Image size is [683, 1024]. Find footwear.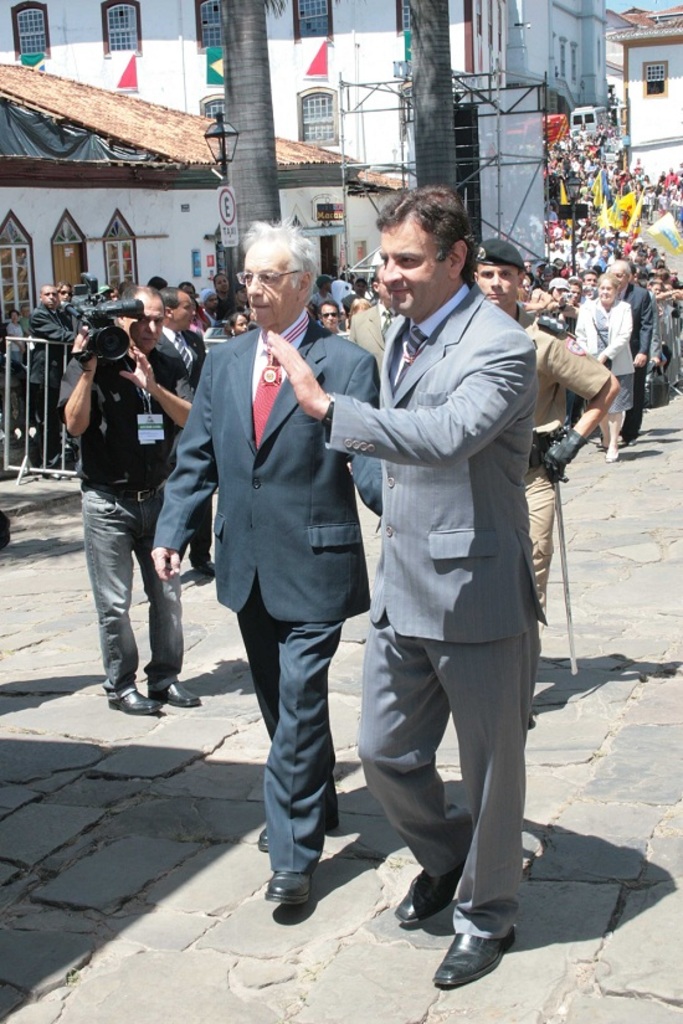
261,849,335,912.
